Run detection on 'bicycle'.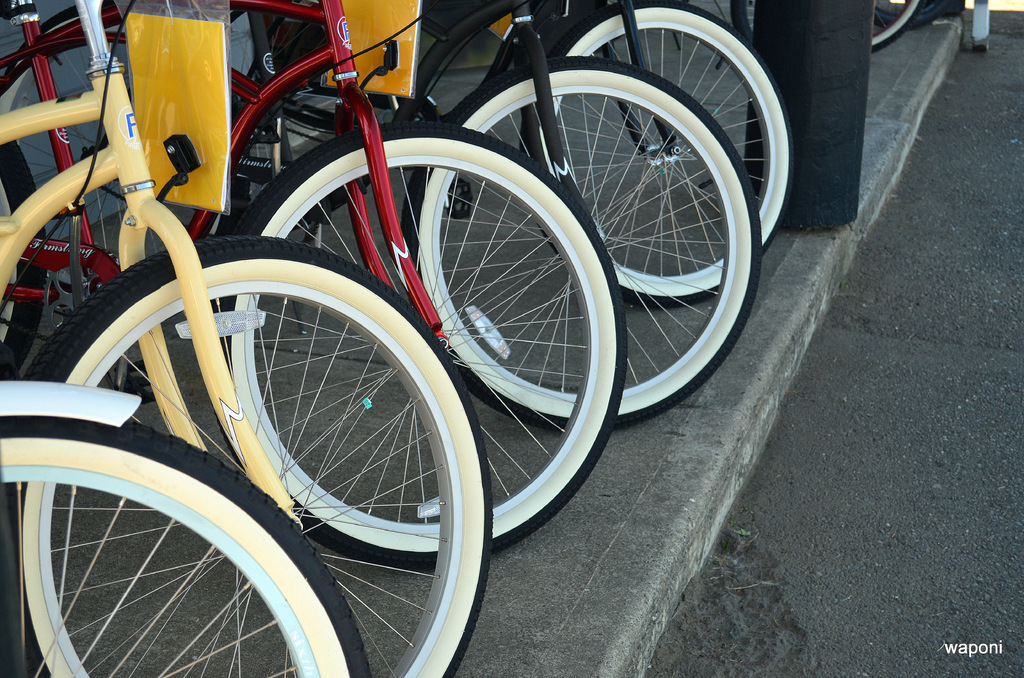
Result: <bbox>0, 374, 374, 677</bbox>.
